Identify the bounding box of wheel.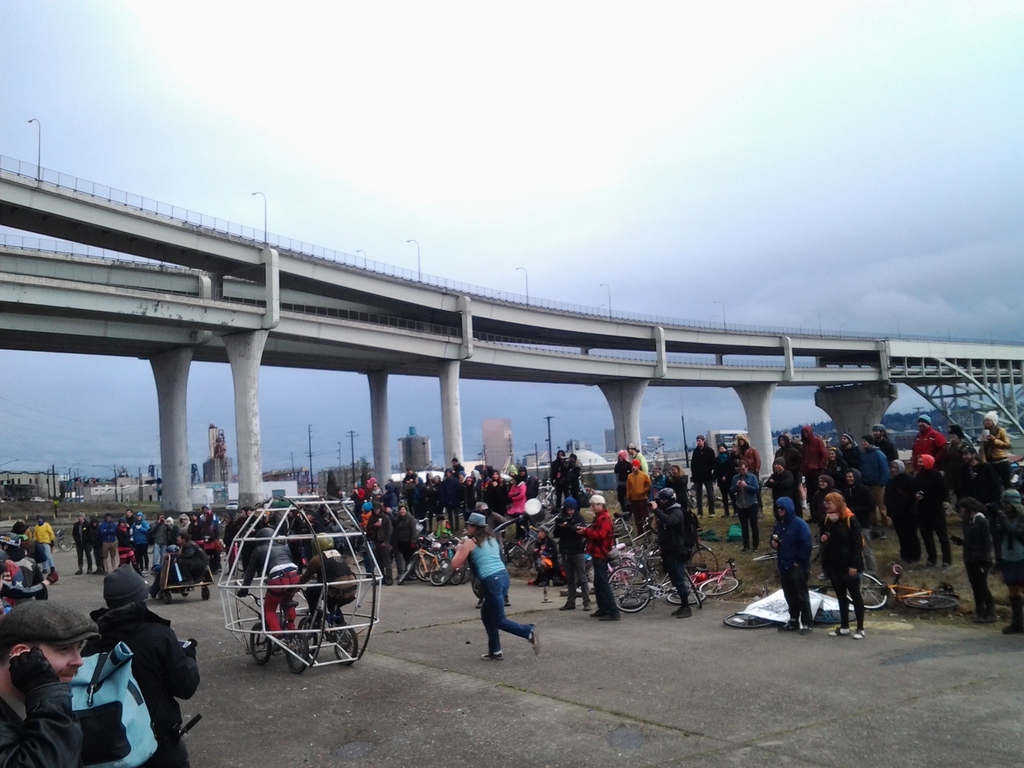
807:544:824:580.
